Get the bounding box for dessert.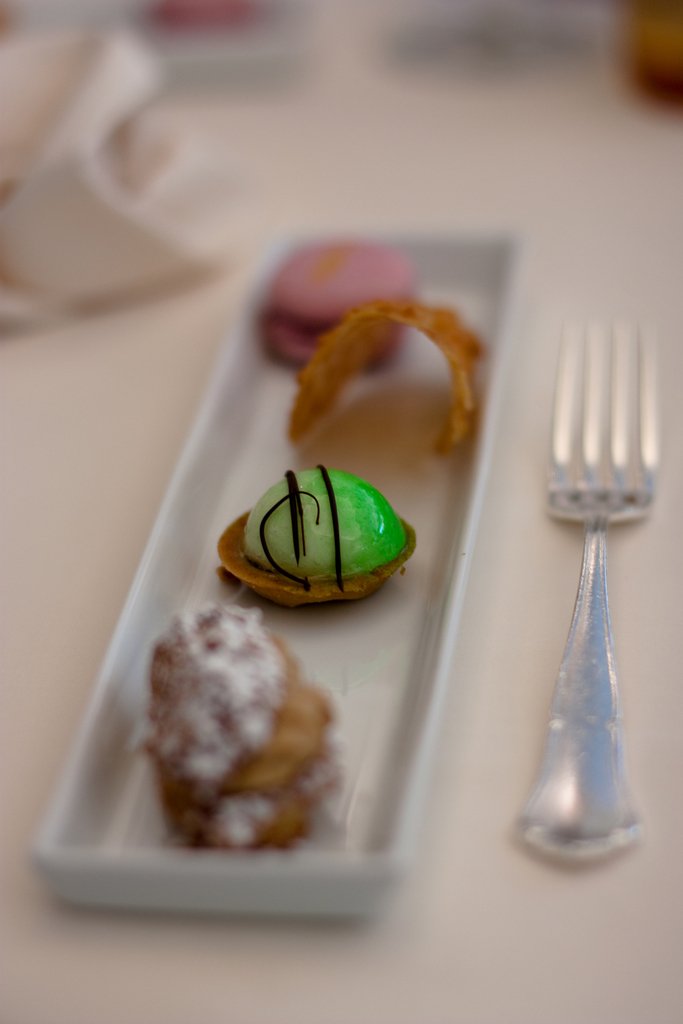
box(210, 464, 436, 618).
